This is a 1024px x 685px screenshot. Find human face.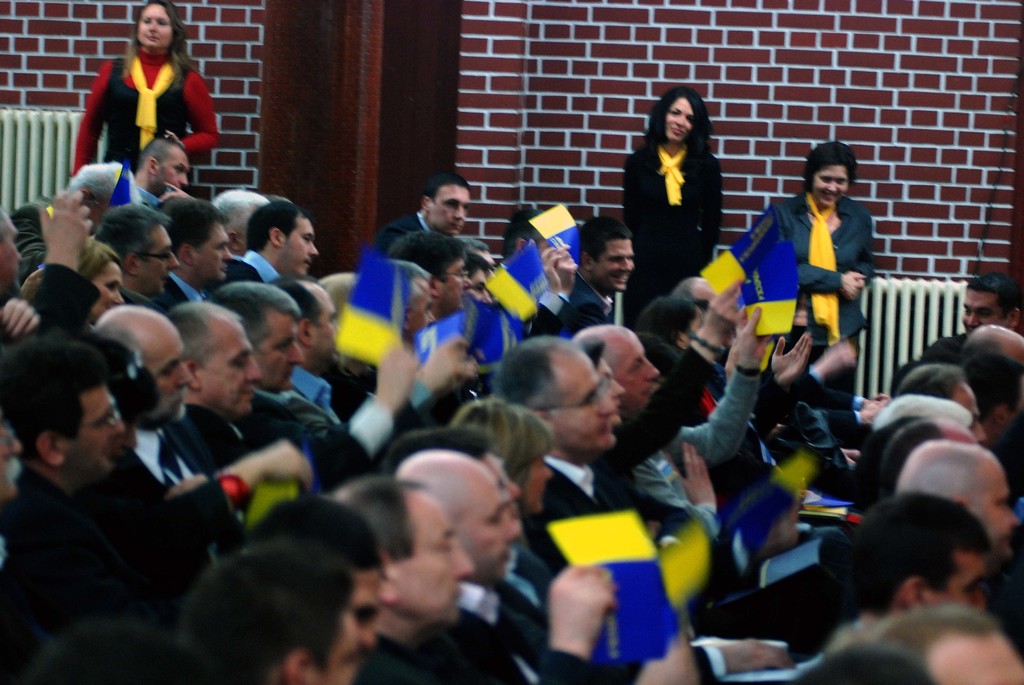
Bounding box: x1=927, y1=560, x2=982, y2=608.
